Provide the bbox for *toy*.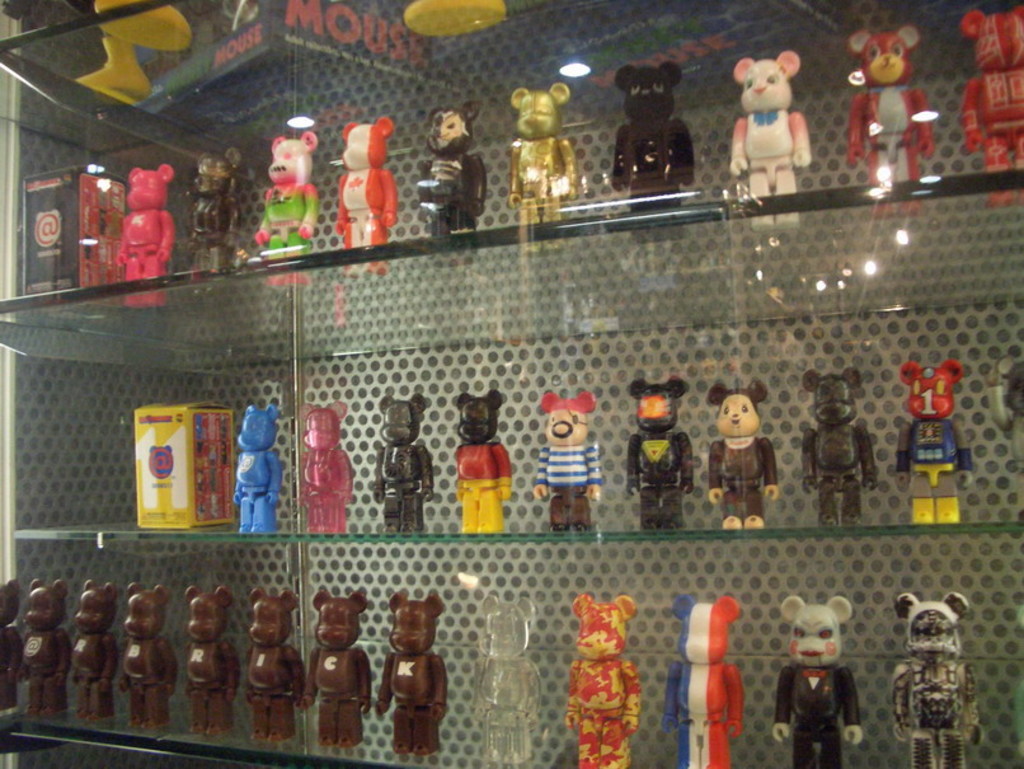
{"left": 987, "top": 357, "right": 1023, "bottom": 520}.
